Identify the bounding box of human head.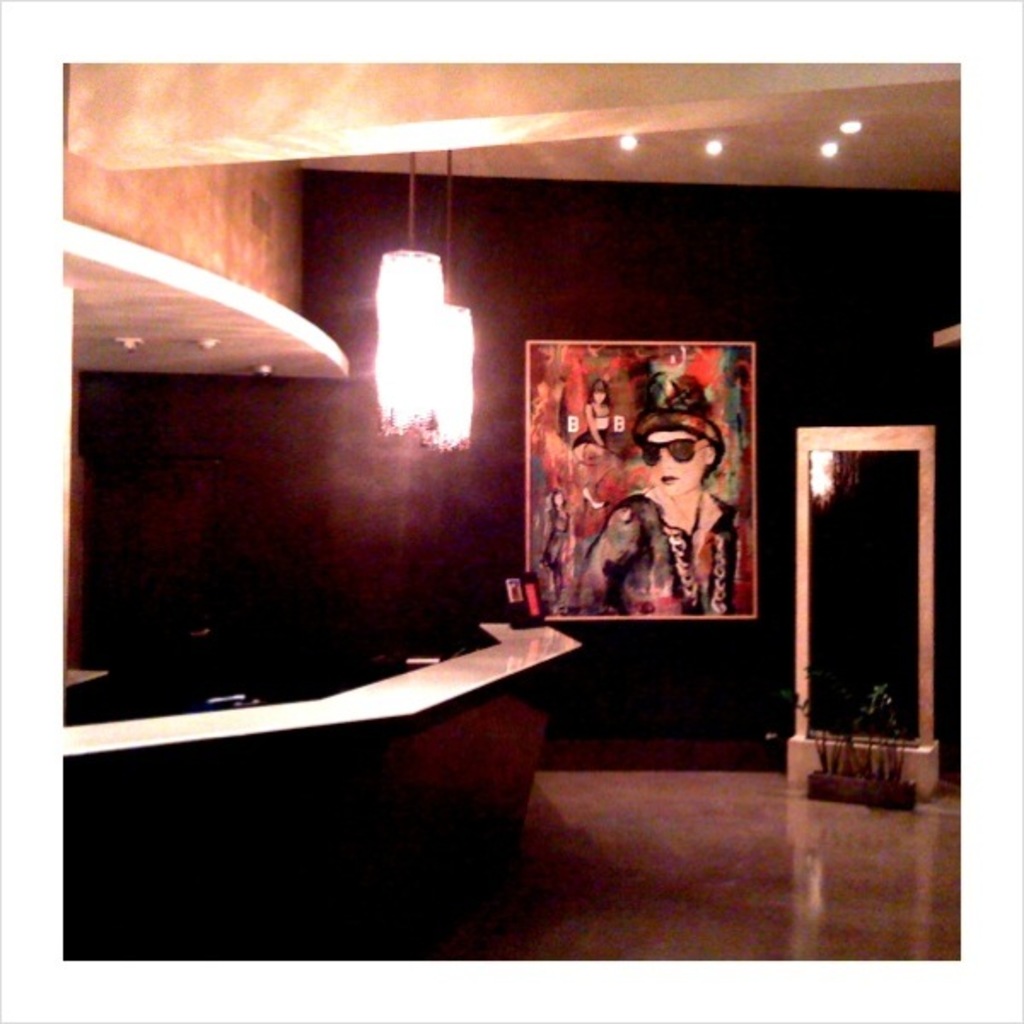
region(630, 374, 729, 490).
